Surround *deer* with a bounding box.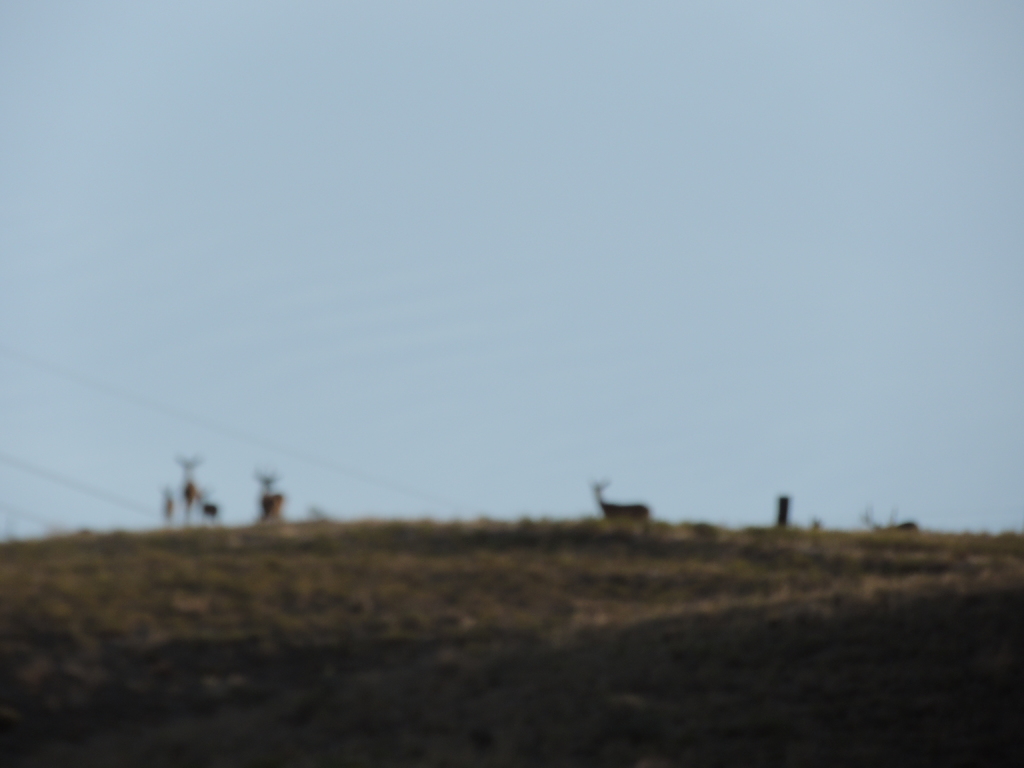
pyautogui.locateOnScreen(255, 468, 285, 524).
